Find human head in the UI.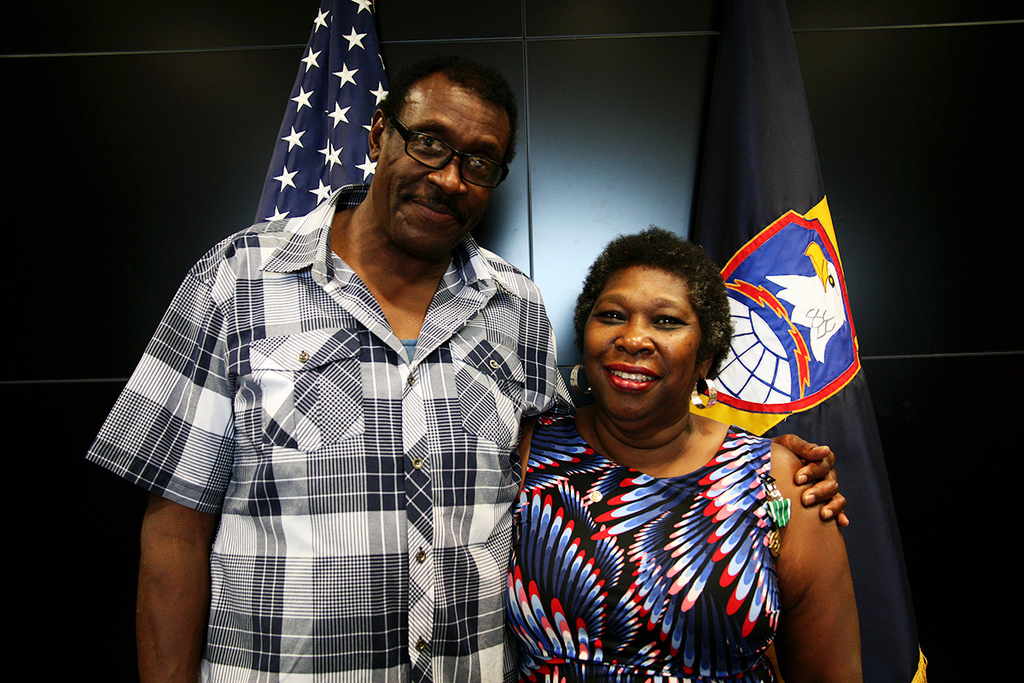
UI element at [363, 61, 524, 254].
